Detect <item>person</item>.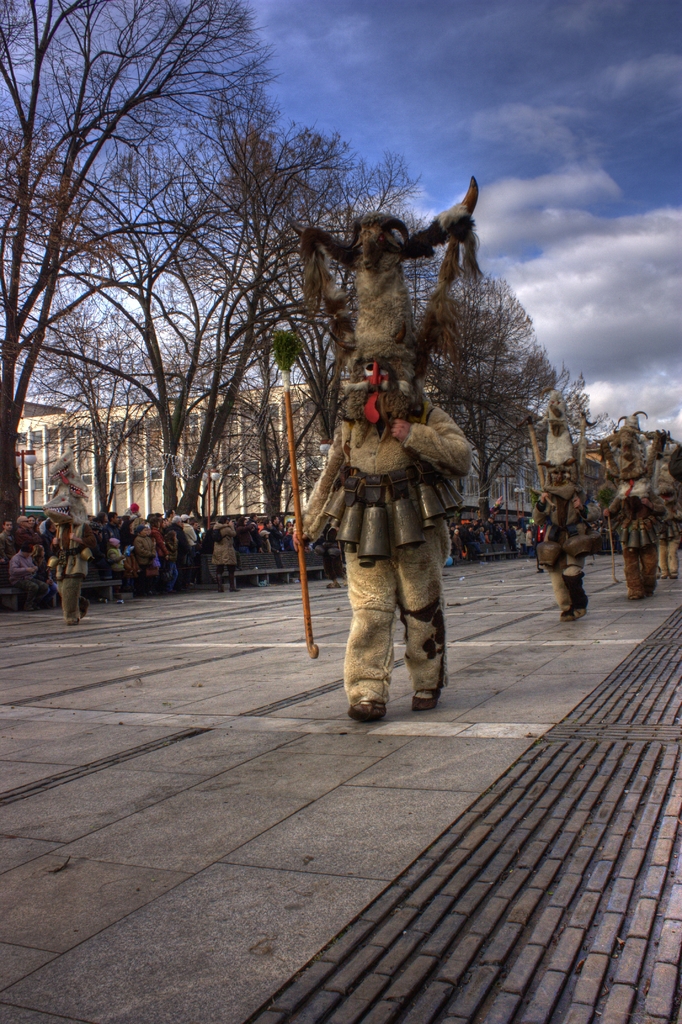
Detected at detection(313, 302, 475, 753).
